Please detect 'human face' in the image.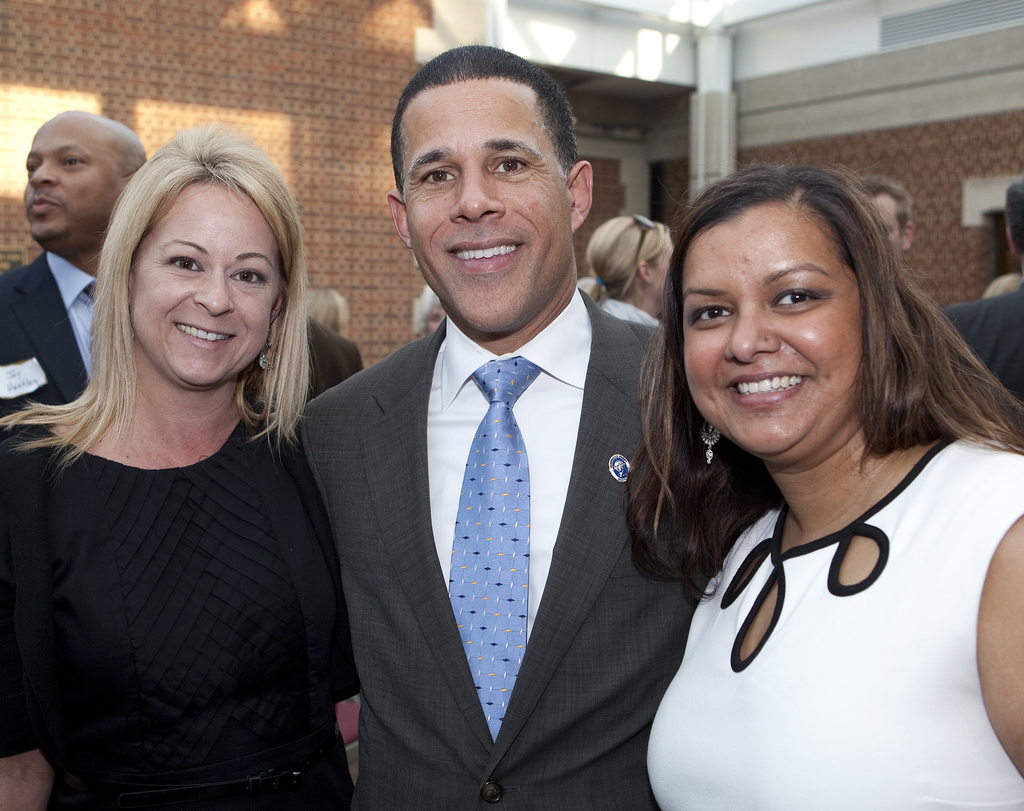
[left=682, top=203, right=868, bottom=452].
